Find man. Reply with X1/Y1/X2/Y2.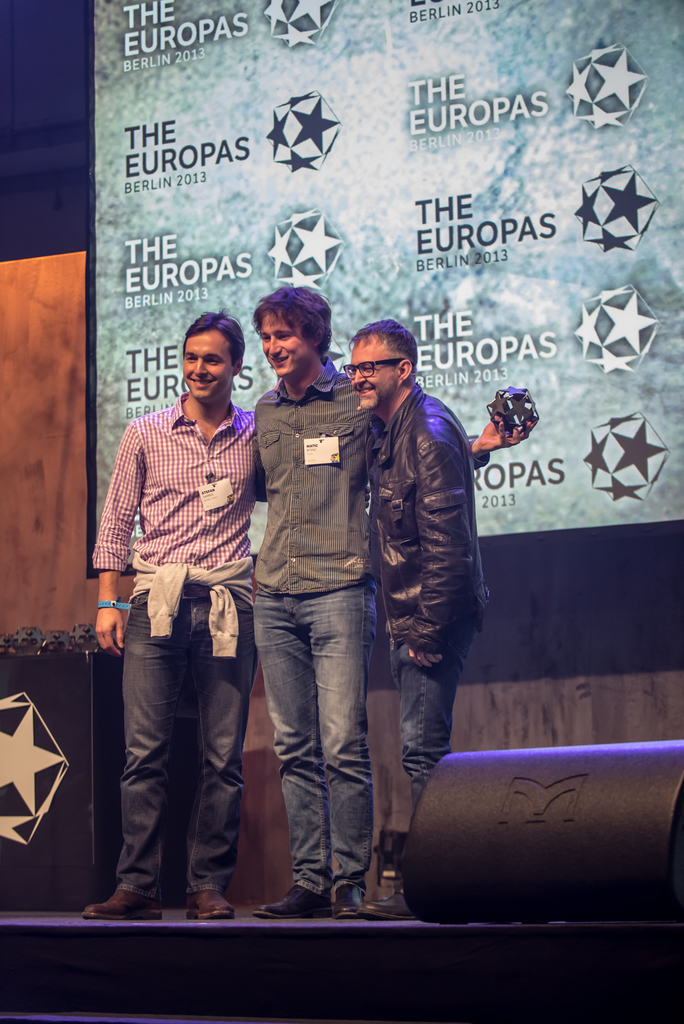
94/326/275/897.
